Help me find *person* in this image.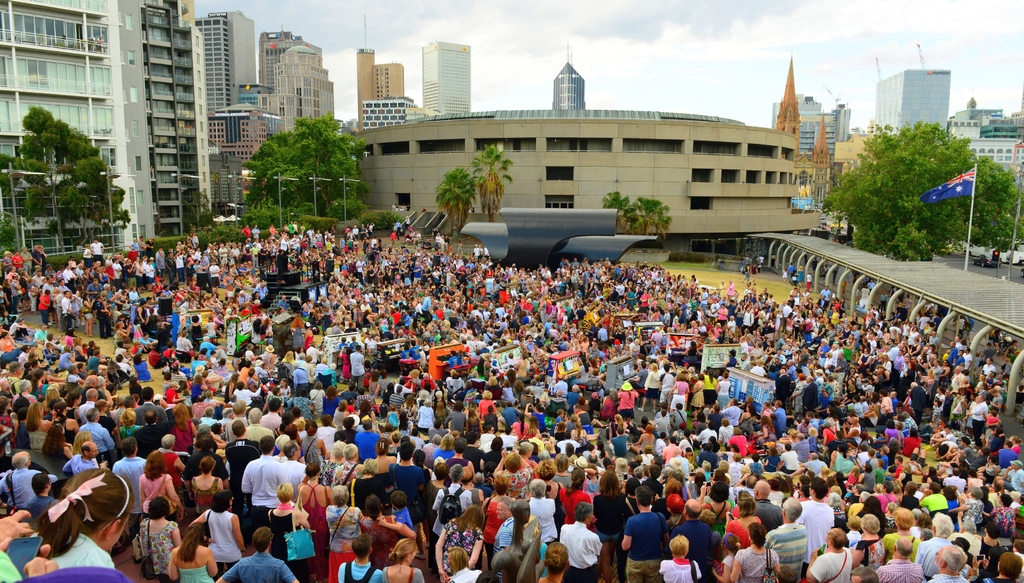
Found it: 187 457 225 513.
